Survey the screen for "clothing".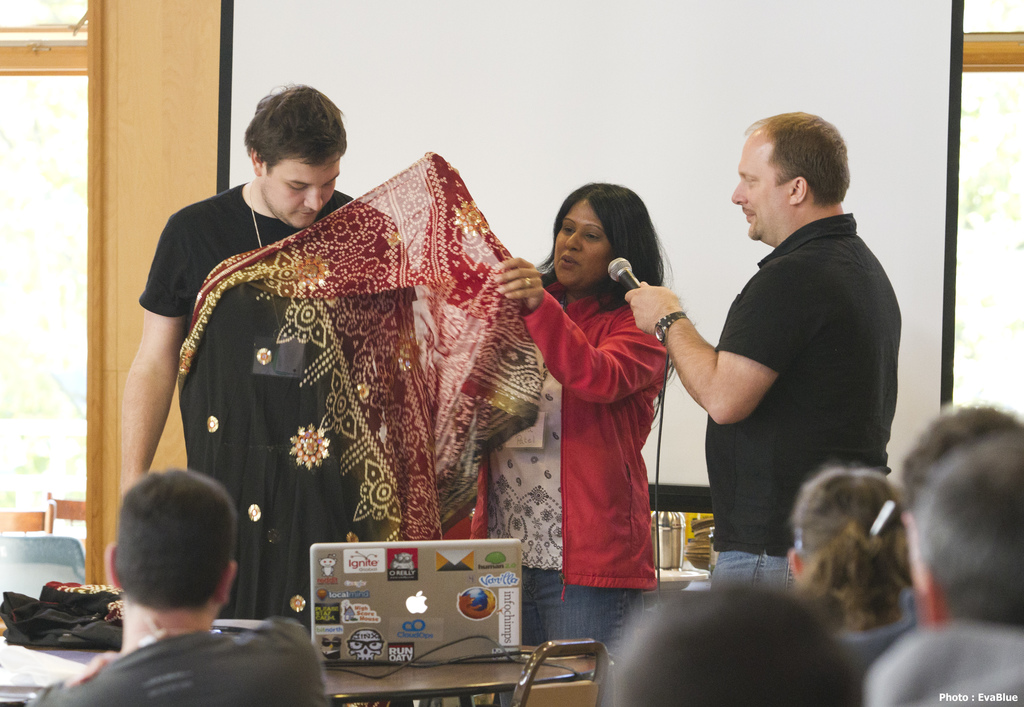
Survey found: [835,603,922,687].
